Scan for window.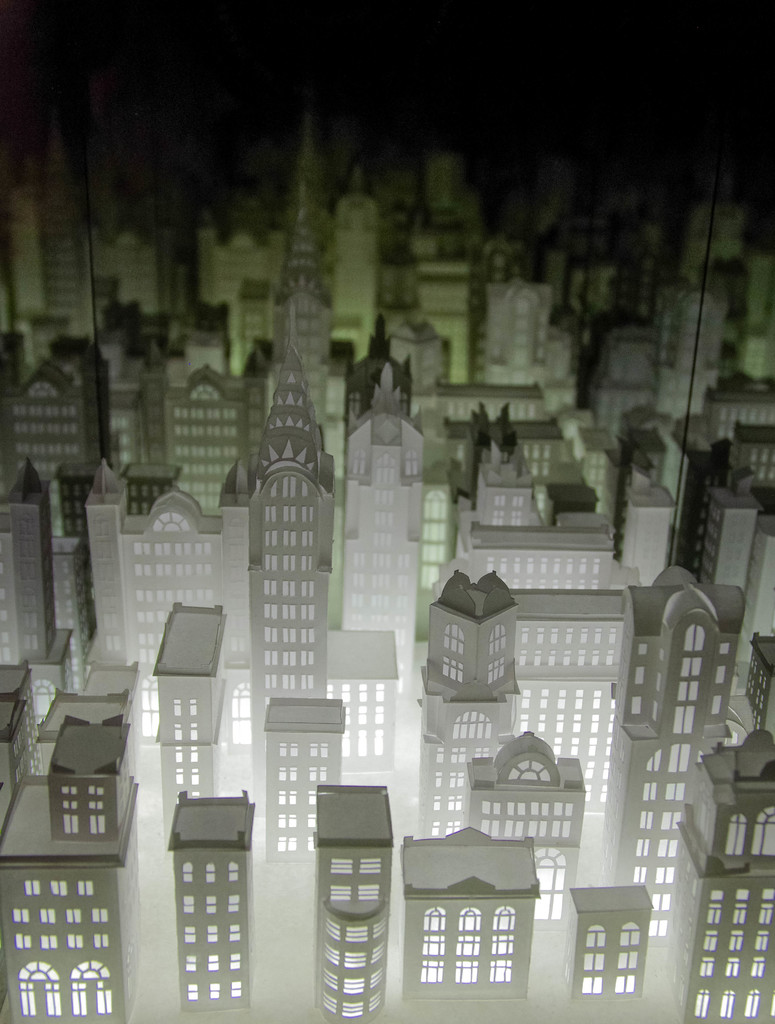
Scan result: (174, 765, 184, 782).
